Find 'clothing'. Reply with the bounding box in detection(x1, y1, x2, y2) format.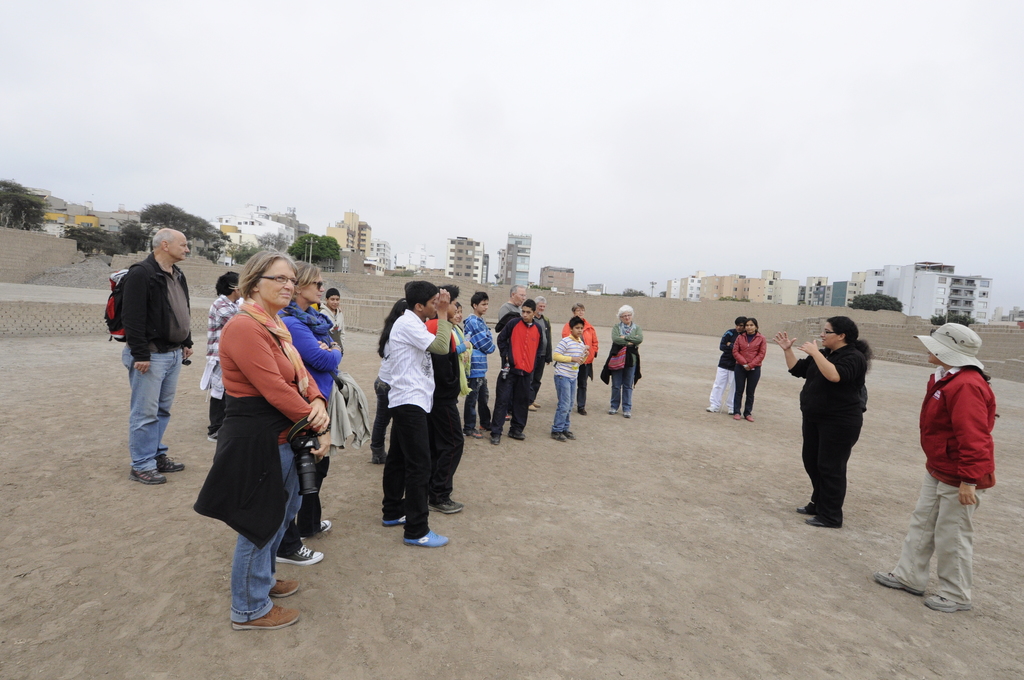
detection(612, 319, 648, 412).
